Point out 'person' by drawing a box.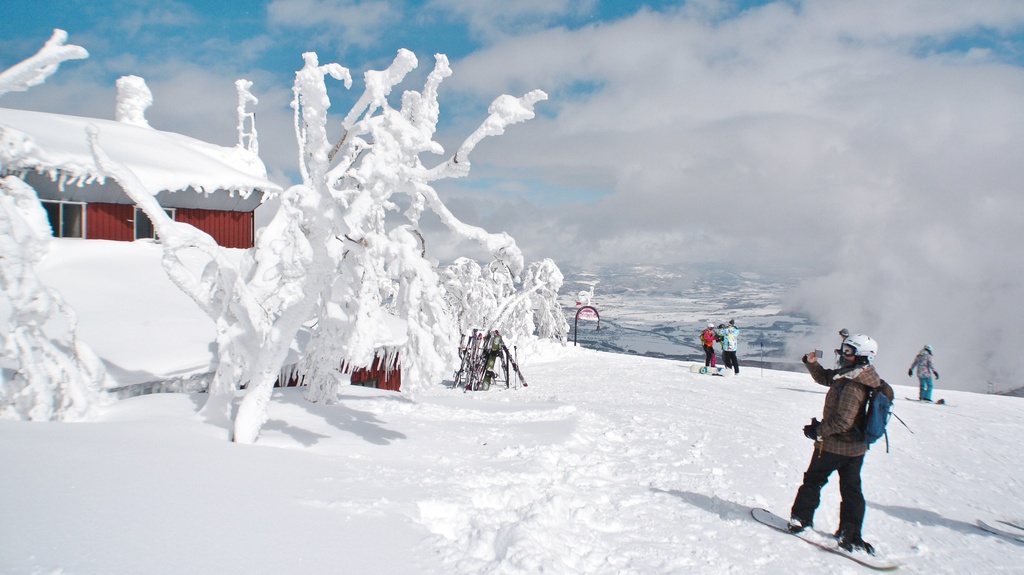
904:342:938:404.
